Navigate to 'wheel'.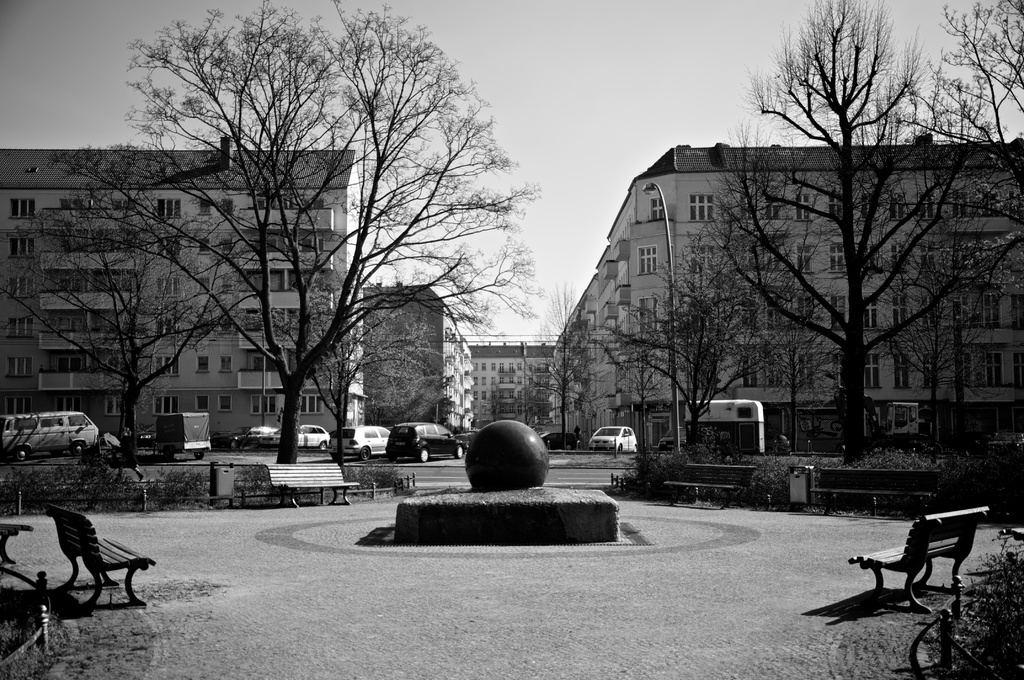
Navigation target: bbox=[617, 444, 621, 451].
